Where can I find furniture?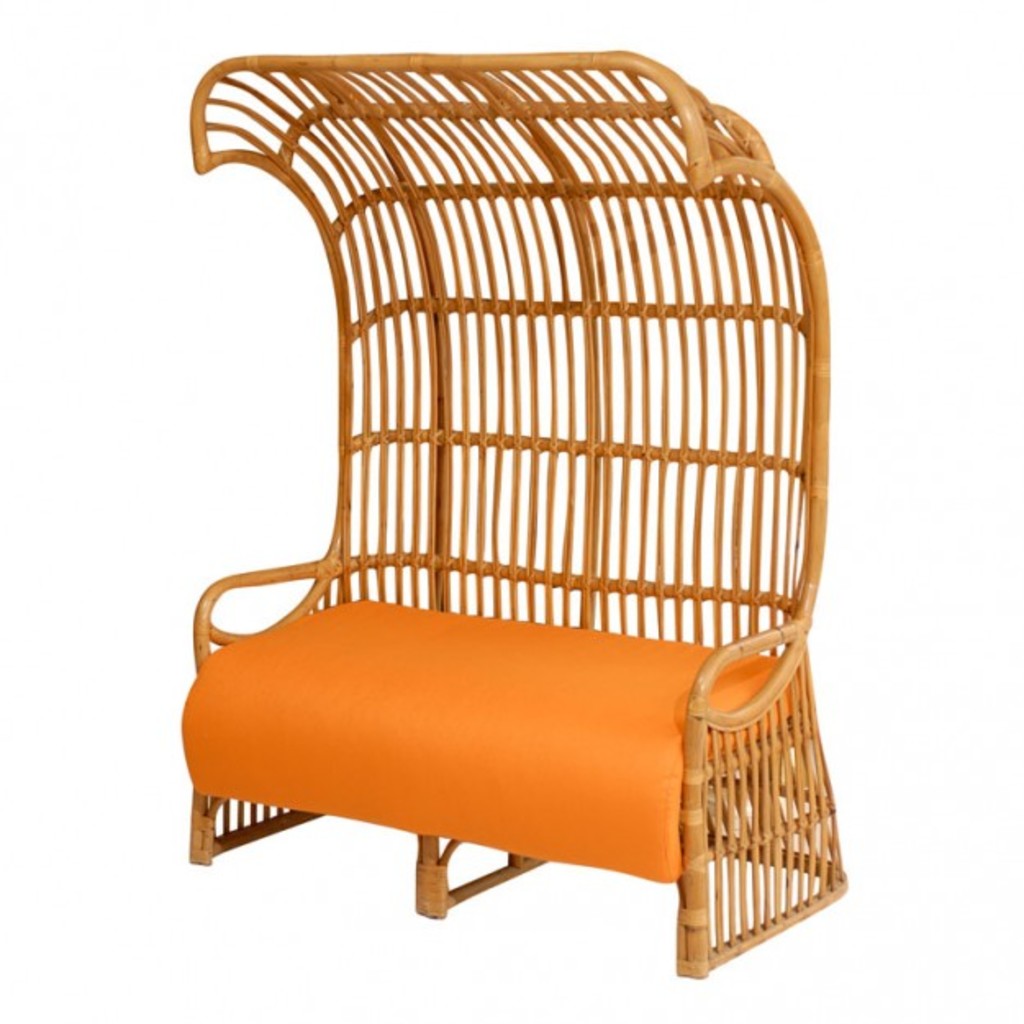
You can find it at [left=175, top=48, right=845, bottom=976].
